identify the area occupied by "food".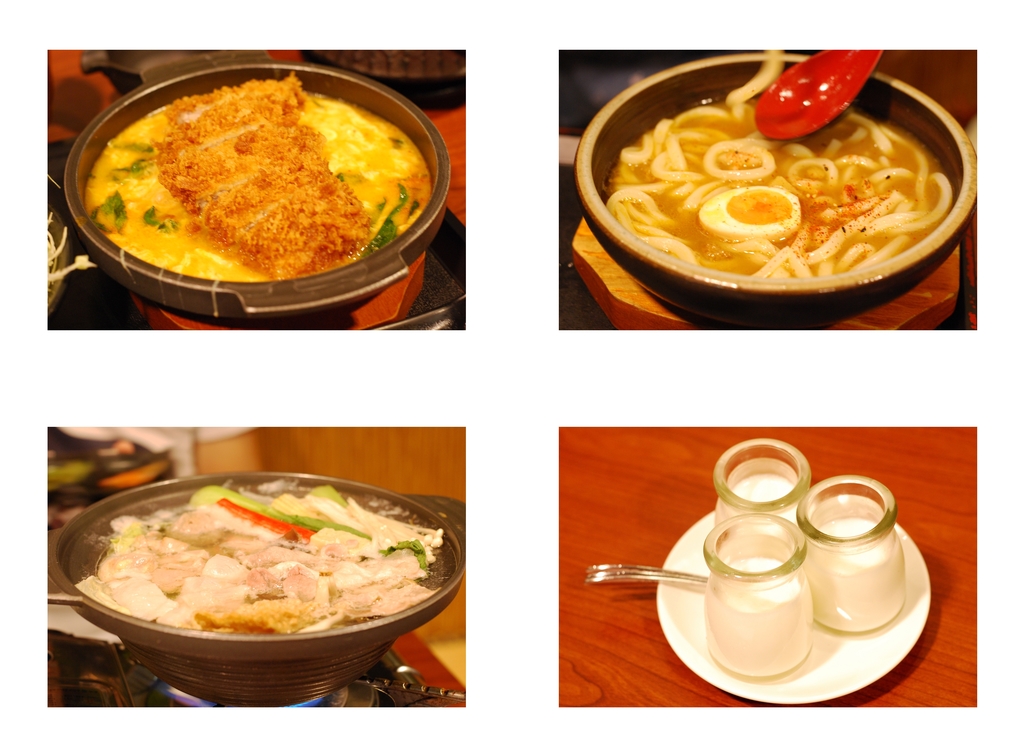
Area: bbox=[33, 213, 97, 295].
